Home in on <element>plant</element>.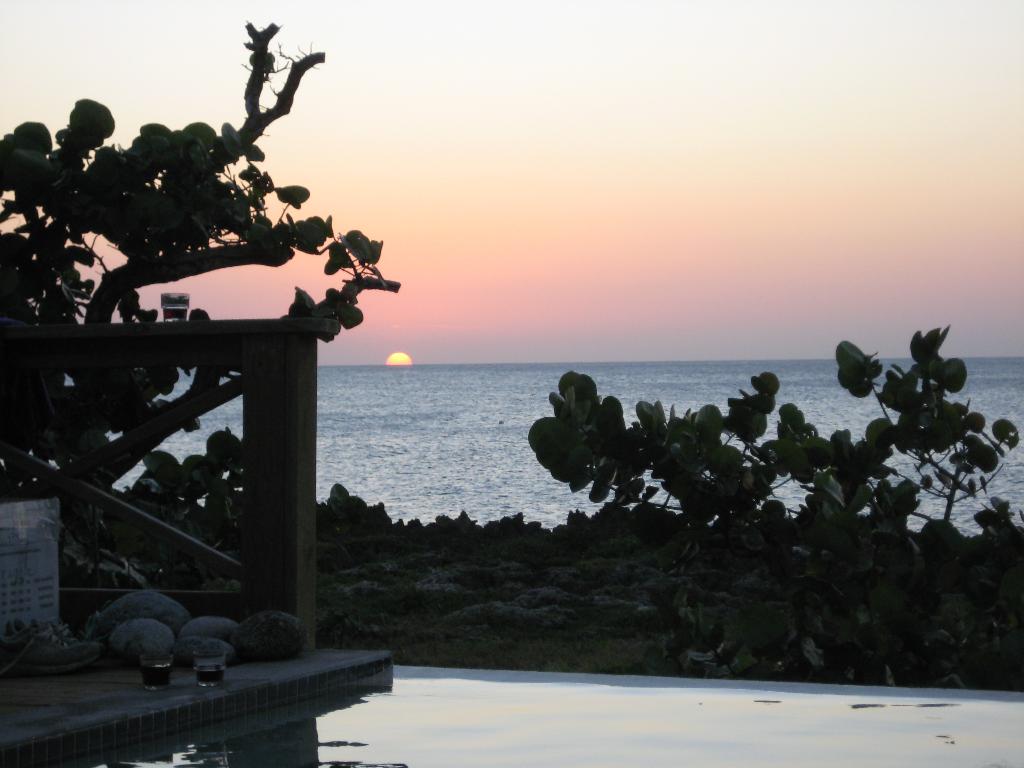
Homed in at box(540, 318, 1016, 692).
